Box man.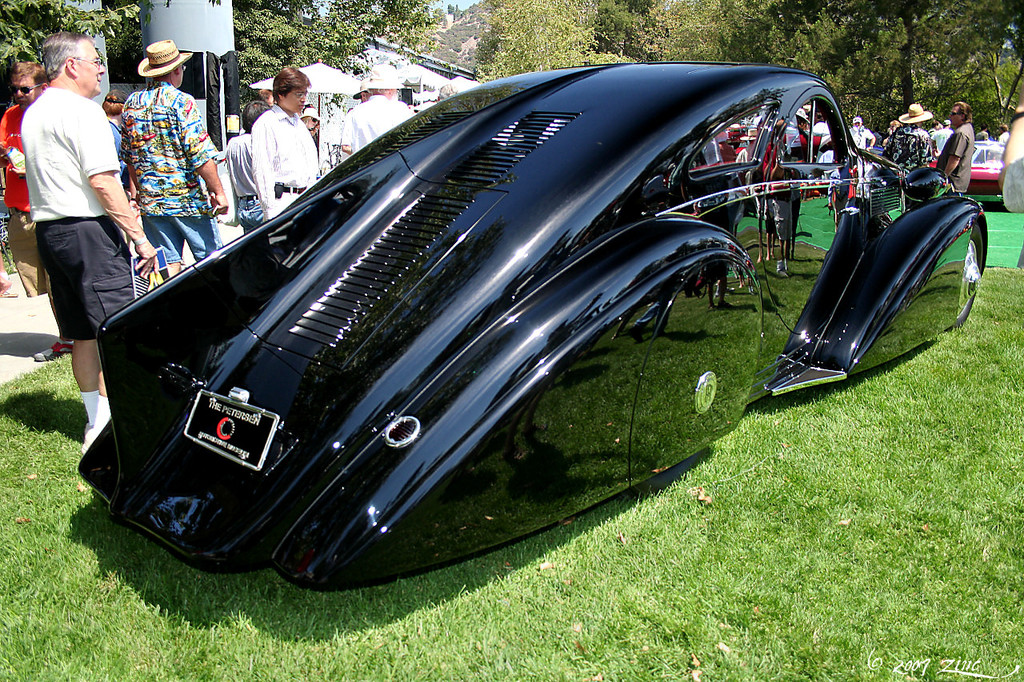
rect(226, 100, 273, 236).
